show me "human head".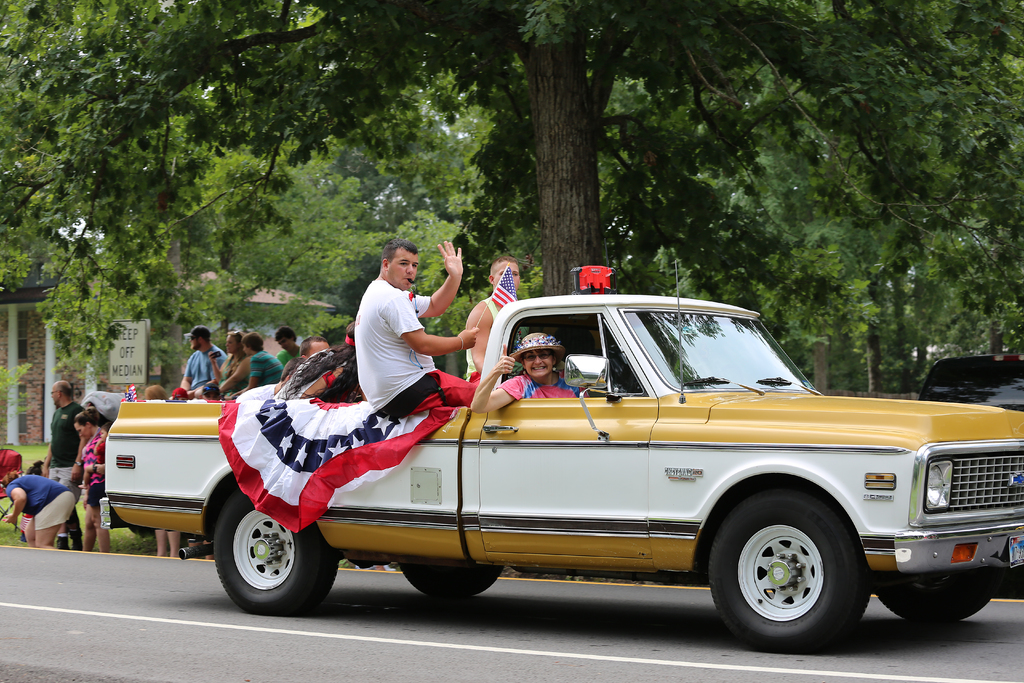
"human head" is here: detection(202, 384, 222, 400).
